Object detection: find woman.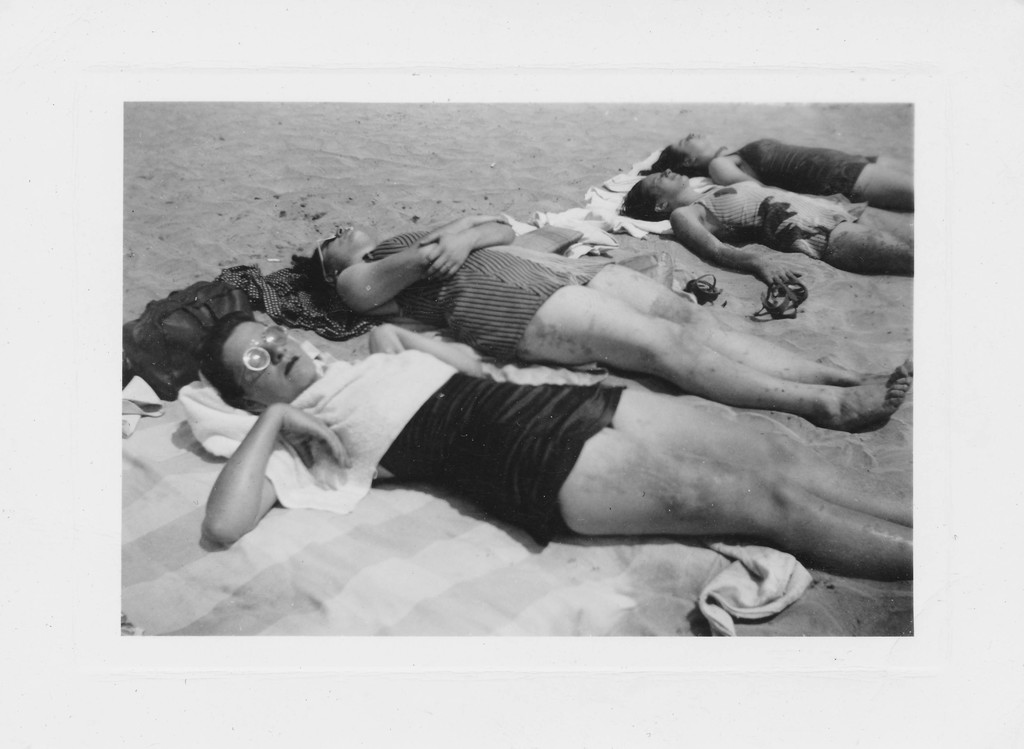
Rect(307, 225, 922, 435).
